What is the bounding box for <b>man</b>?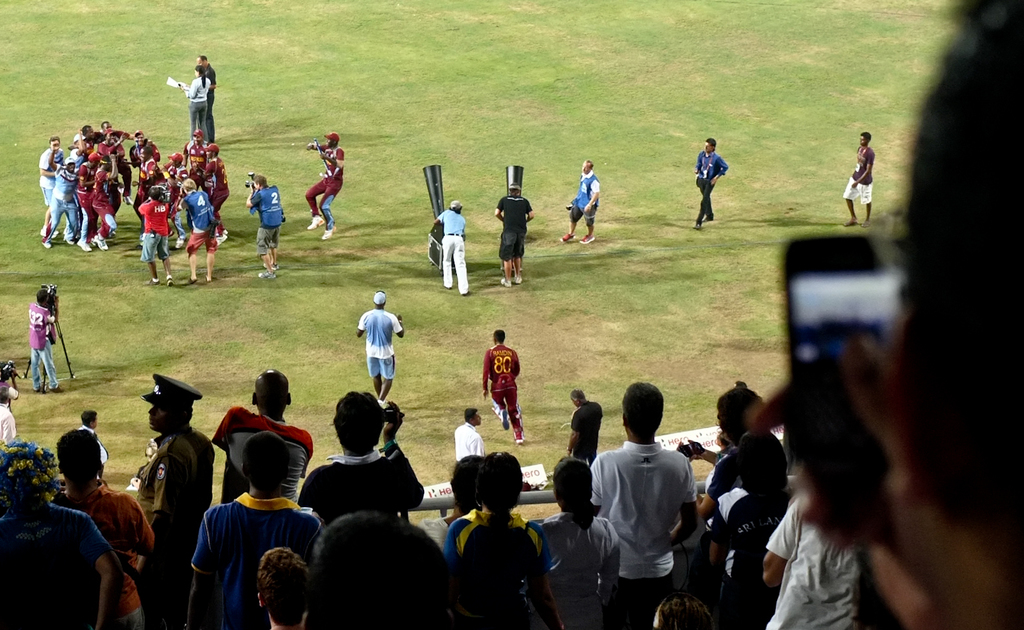
<box>868,0,1023,629</box>.
